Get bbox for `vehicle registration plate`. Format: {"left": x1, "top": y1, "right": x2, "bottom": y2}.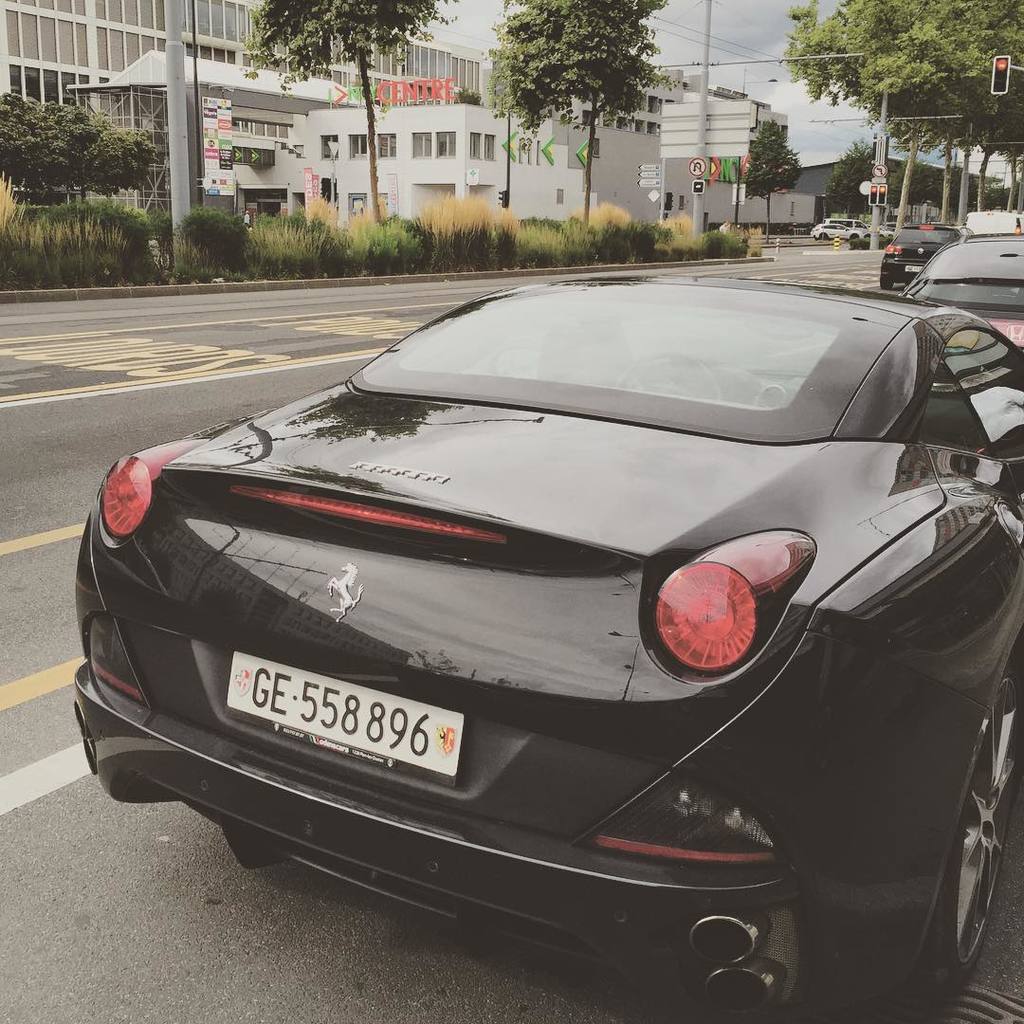
{"left": 221, "top": 649, "right": 466, "bottom": 794}.
